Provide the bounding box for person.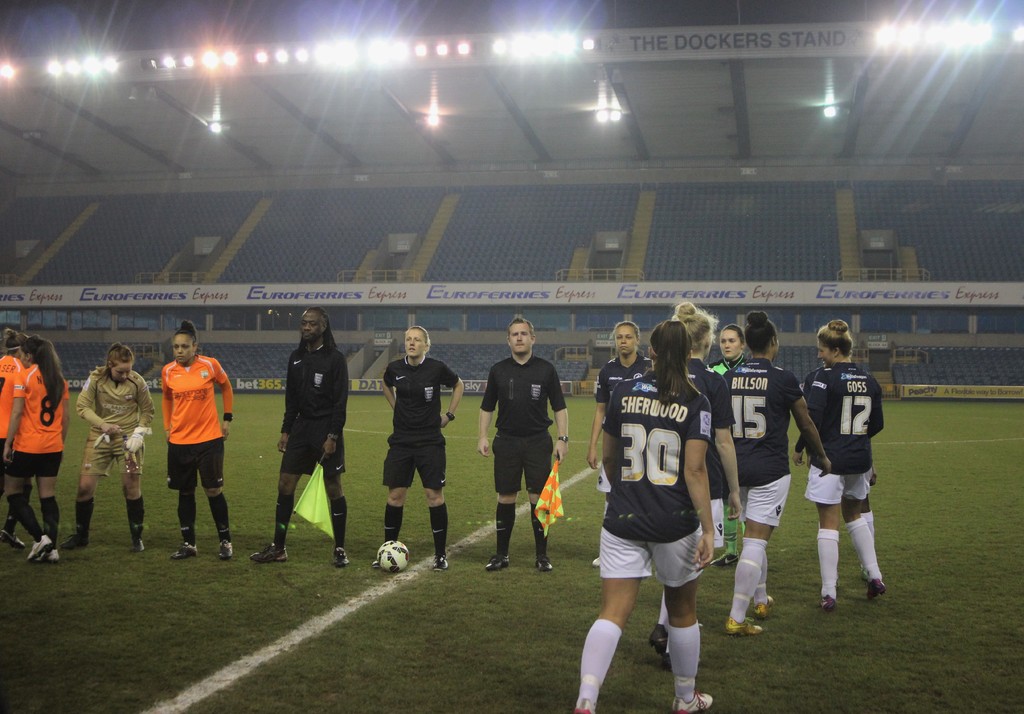
box(371, 327, 465, 571).
